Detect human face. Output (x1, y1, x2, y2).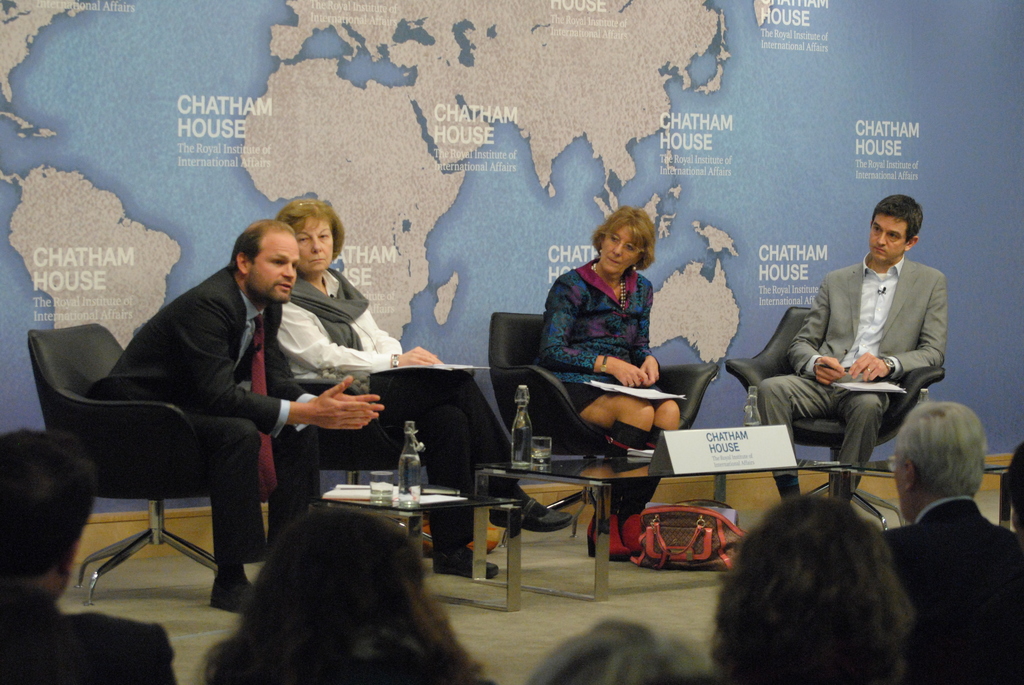
(252, 228, 300, 302).
